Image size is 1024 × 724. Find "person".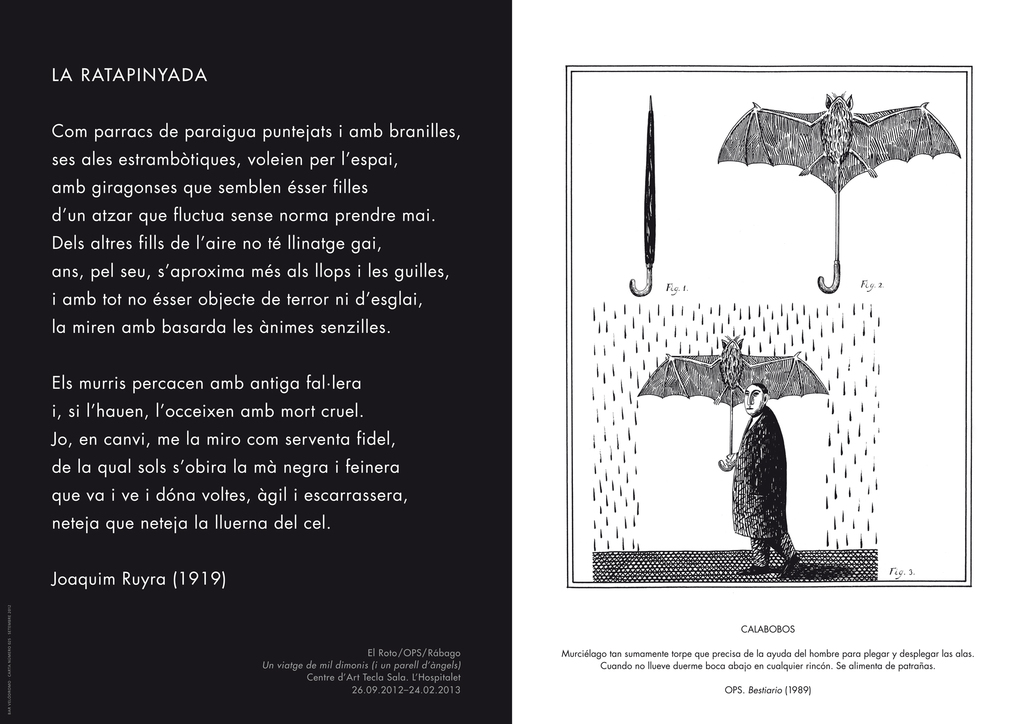
bbox=[728, 364, 817, 563].
